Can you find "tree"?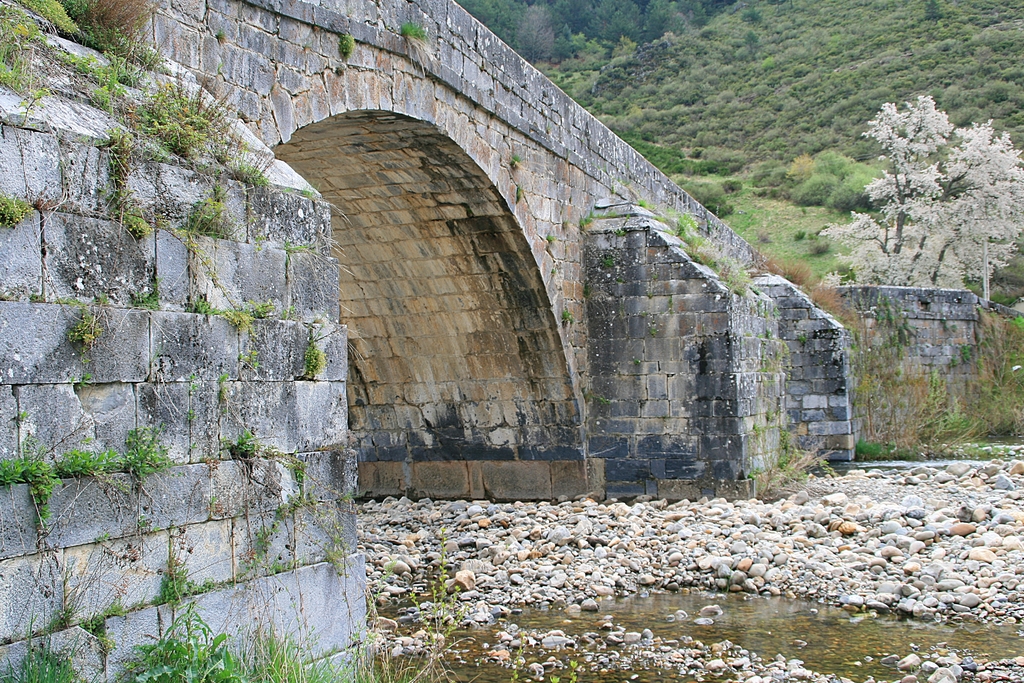
Yes, bounding box: x1=822 y1=88 x2=1023 y2=325.
